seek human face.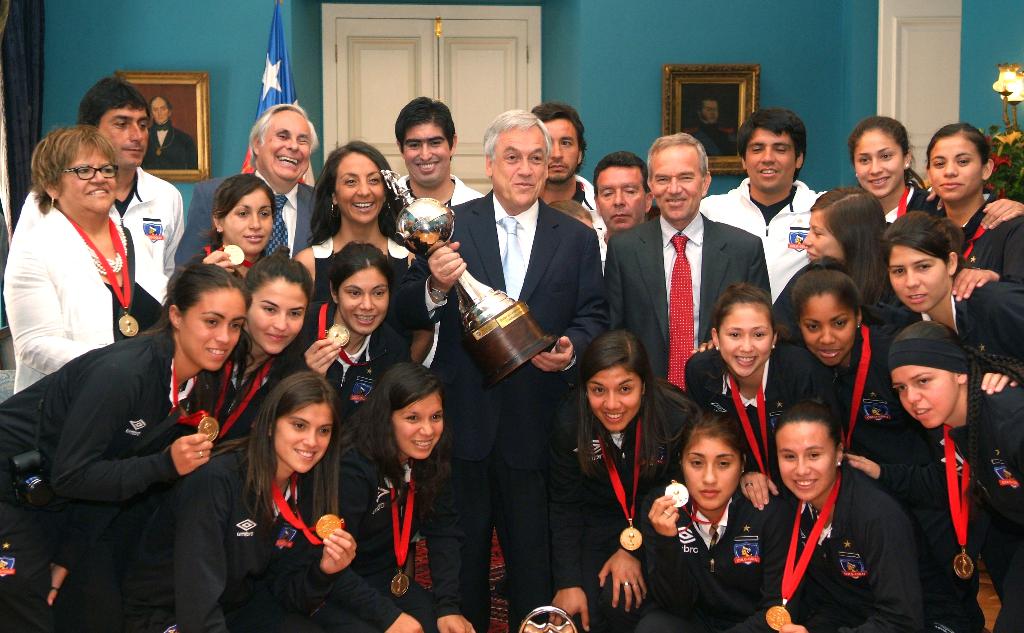
detection(852, 125, 902, 199).
